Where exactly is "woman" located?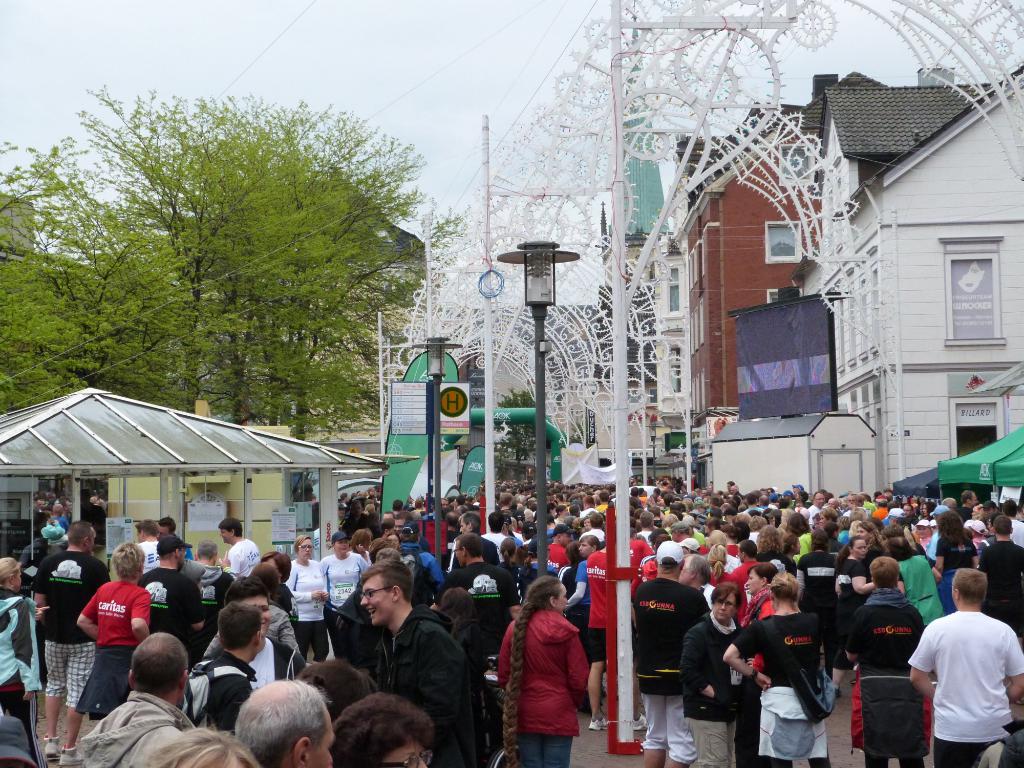
Its bounding box is (935,509,980,620).
